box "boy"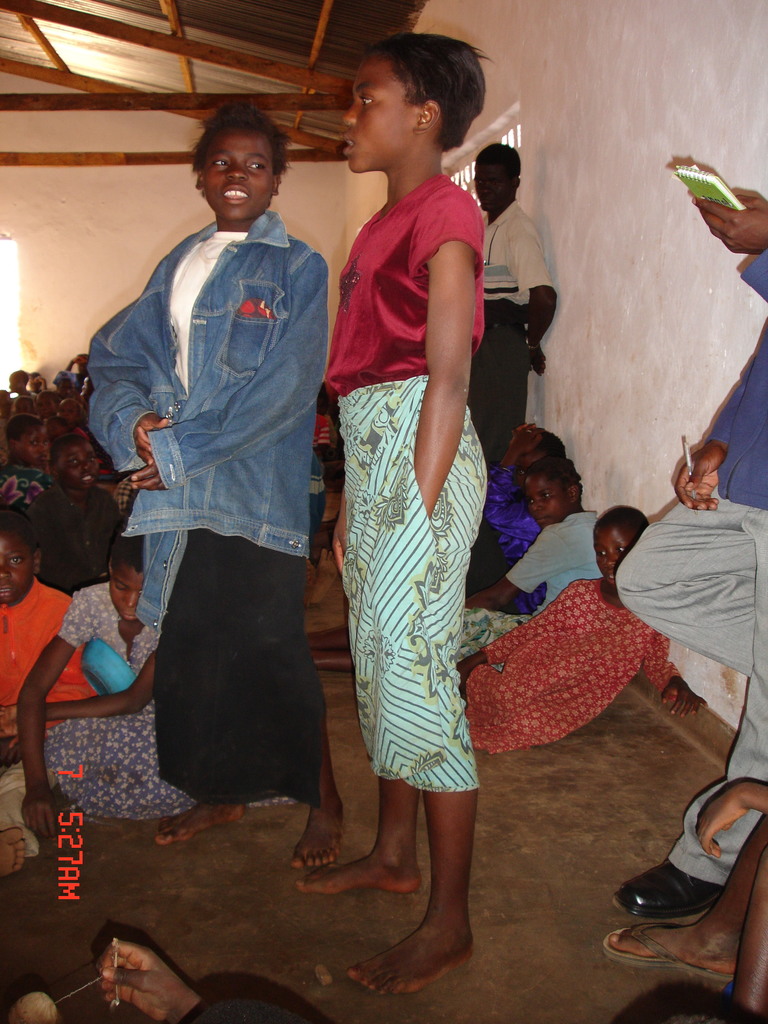
bbox(26, 431, 124, 591)
